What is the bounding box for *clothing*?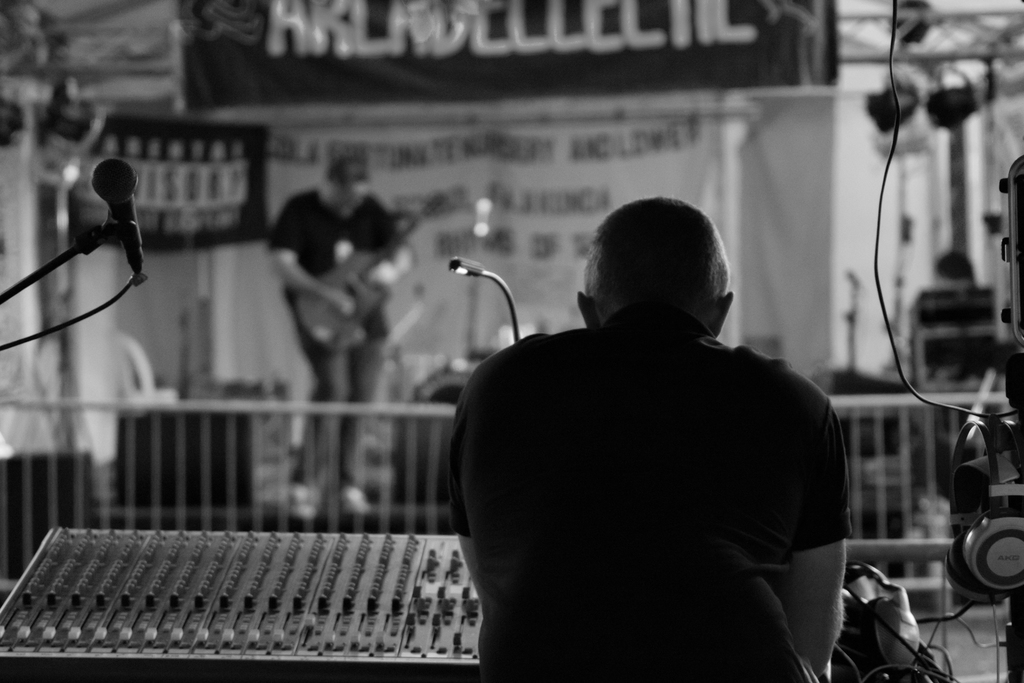
467:243:874:682.
